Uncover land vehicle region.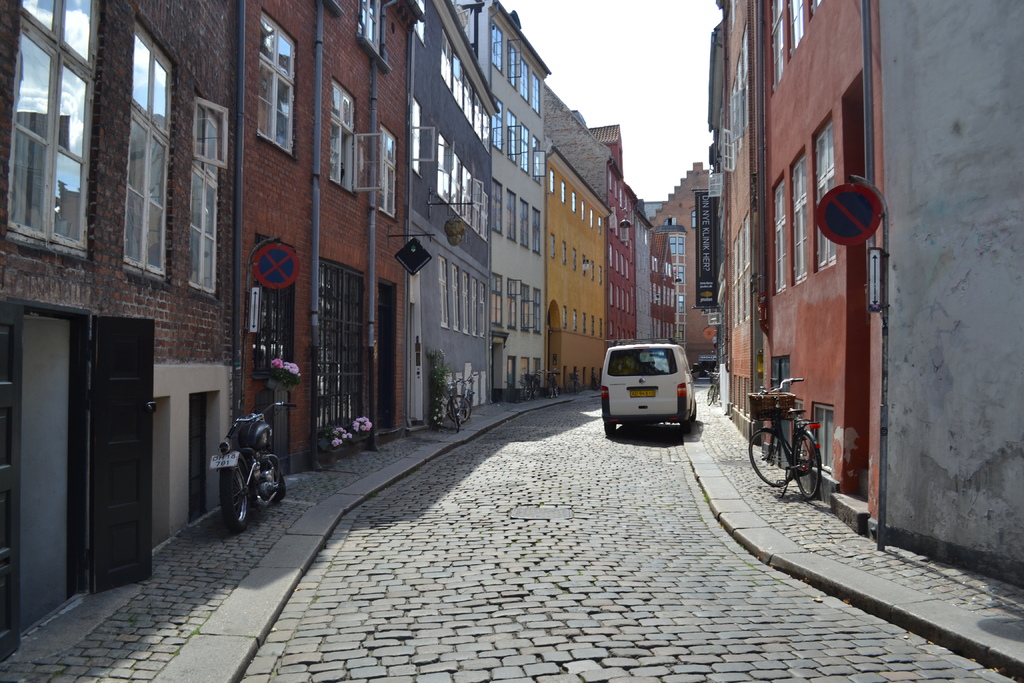
Uncovered: 522:372:542:402.
